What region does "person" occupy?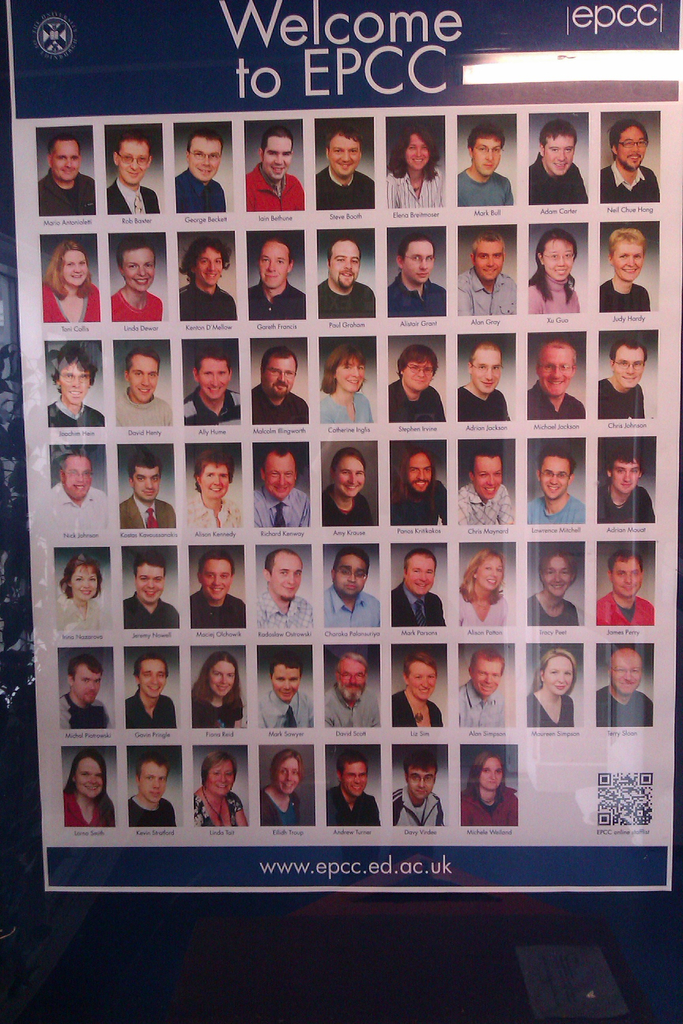
45,451,108,526.
